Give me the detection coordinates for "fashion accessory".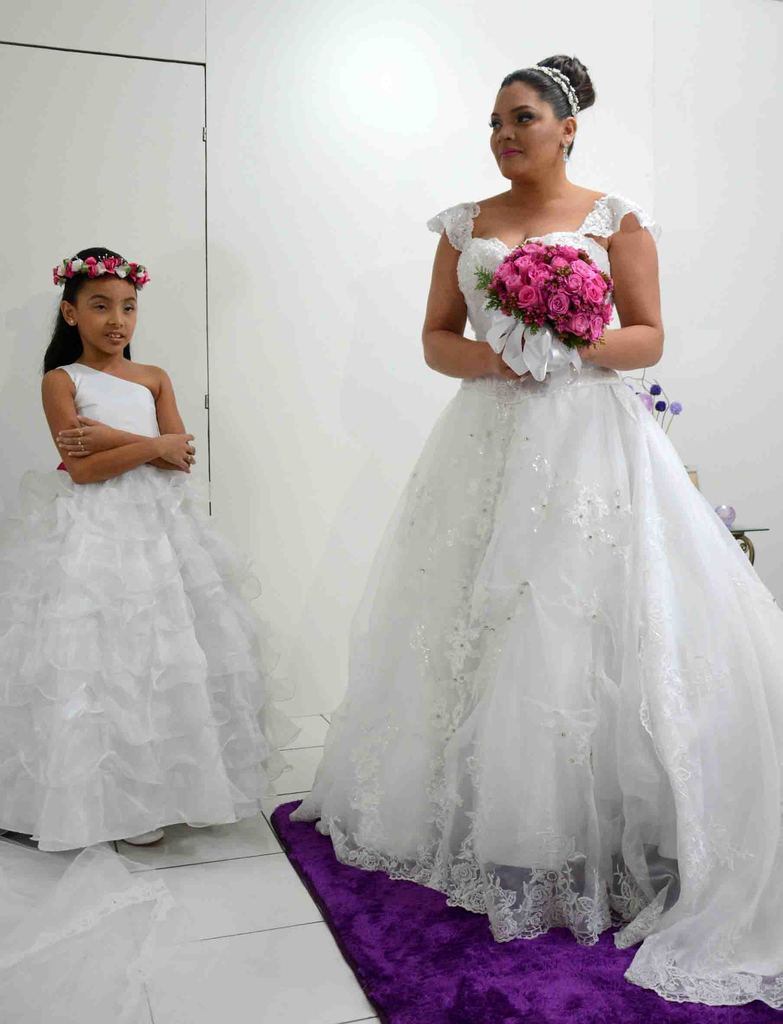
bbox(52, 253, 143, 287).
